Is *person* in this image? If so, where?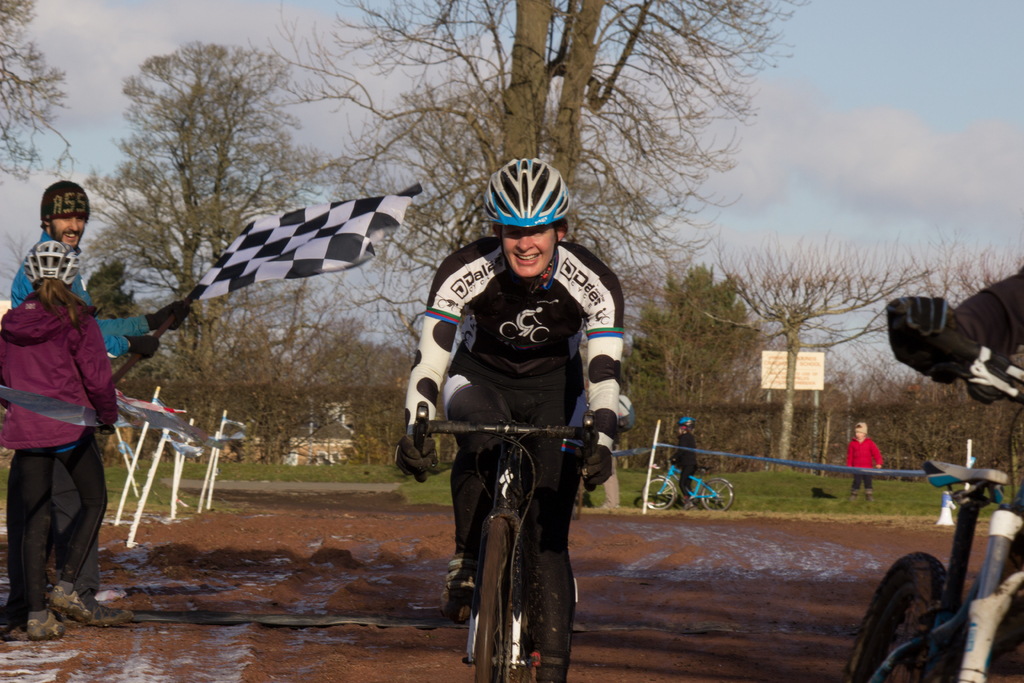
Yes, at bbox=(428, 179, 621, 673).
